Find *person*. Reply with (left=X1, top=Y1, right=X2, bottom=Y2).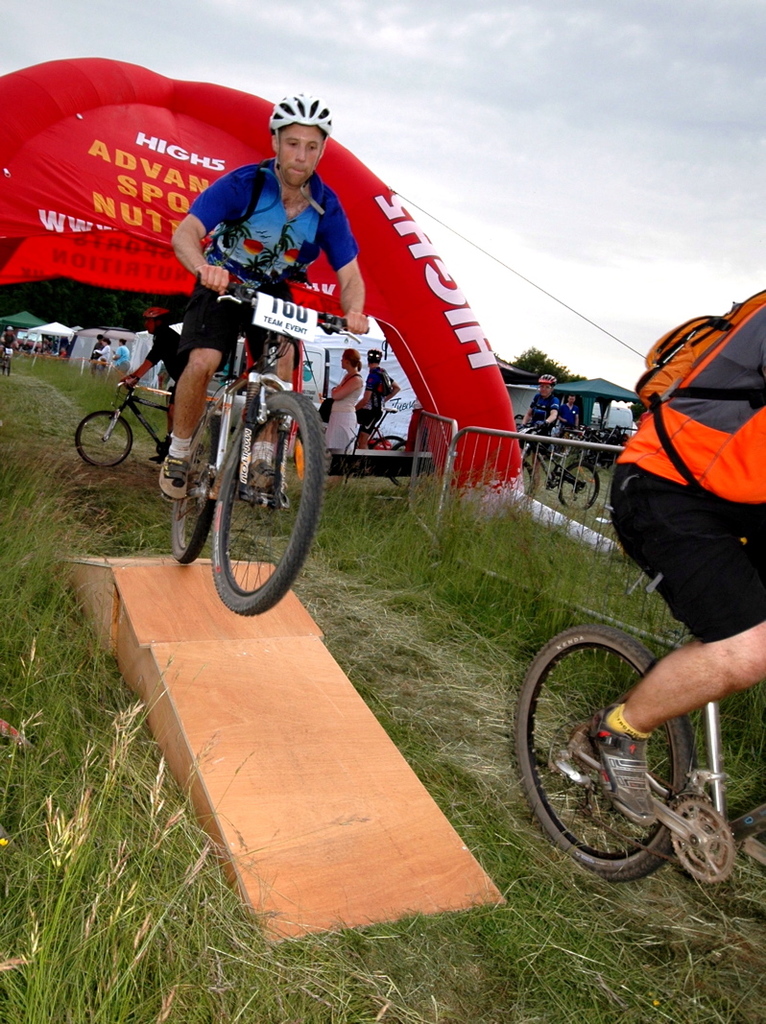
(left=0, top=321, right=21, bottom=368).
